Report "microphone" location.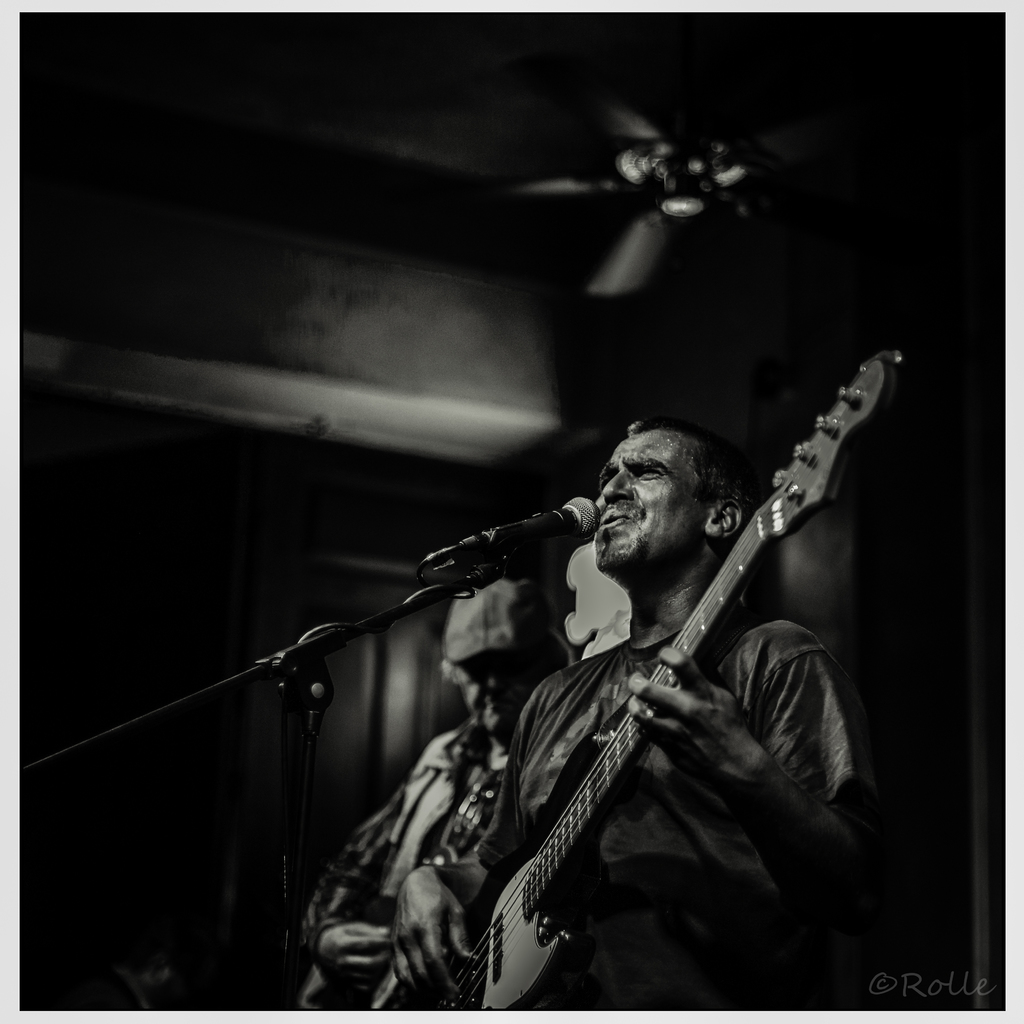
Report: [461,492,594,560].
